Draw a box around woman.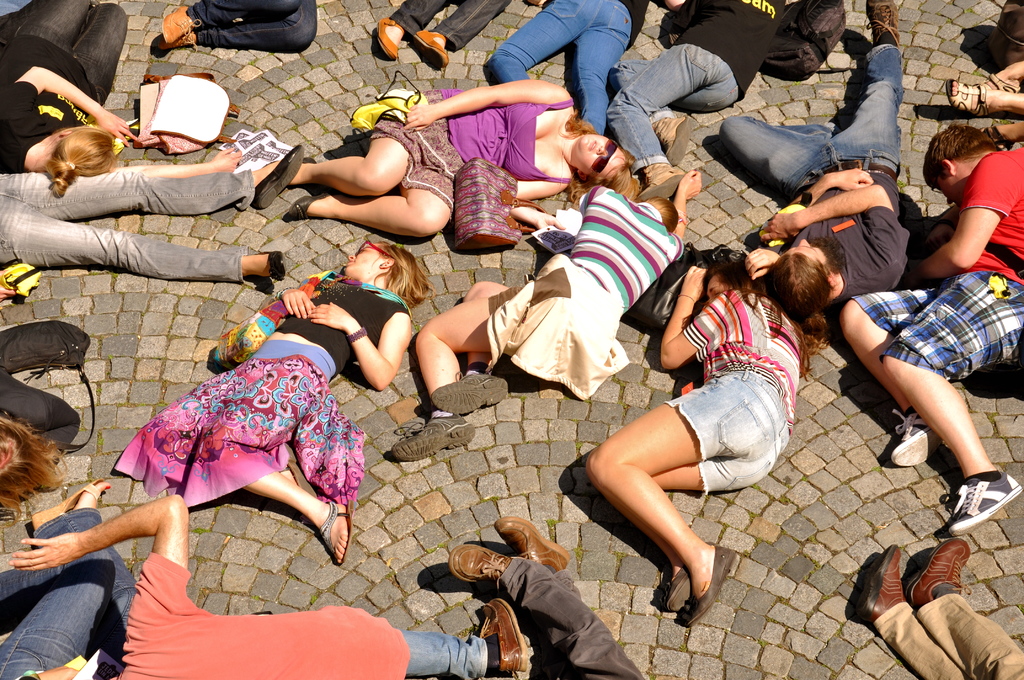
bbox=(587, 266, 817, 629).
